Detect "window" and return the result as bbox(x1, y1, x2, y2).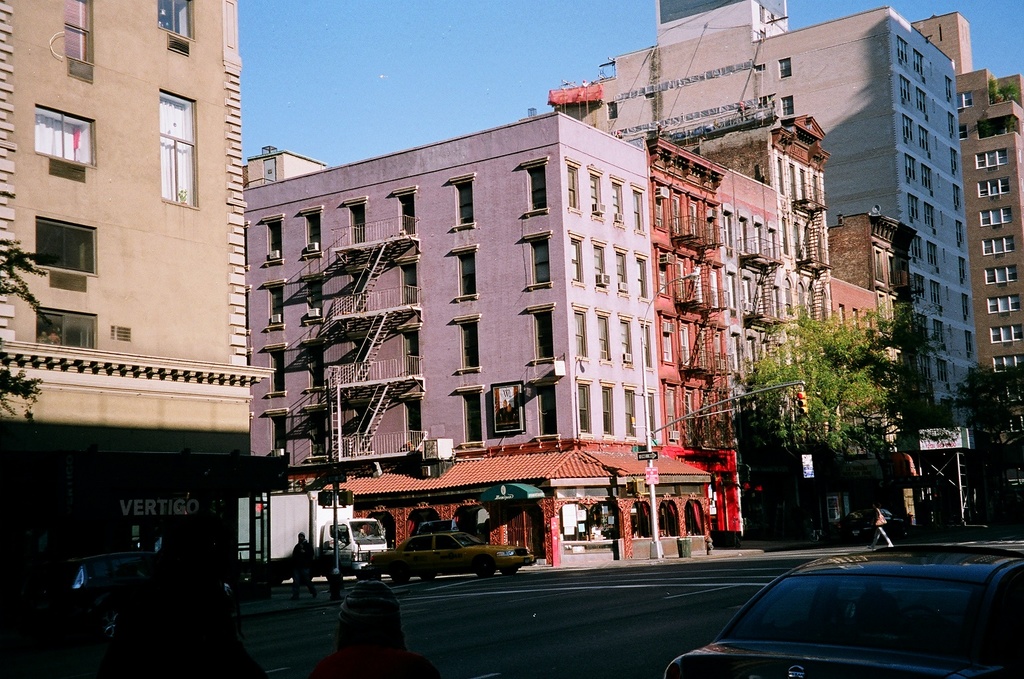
bbox(258, 212, 285, 269).
